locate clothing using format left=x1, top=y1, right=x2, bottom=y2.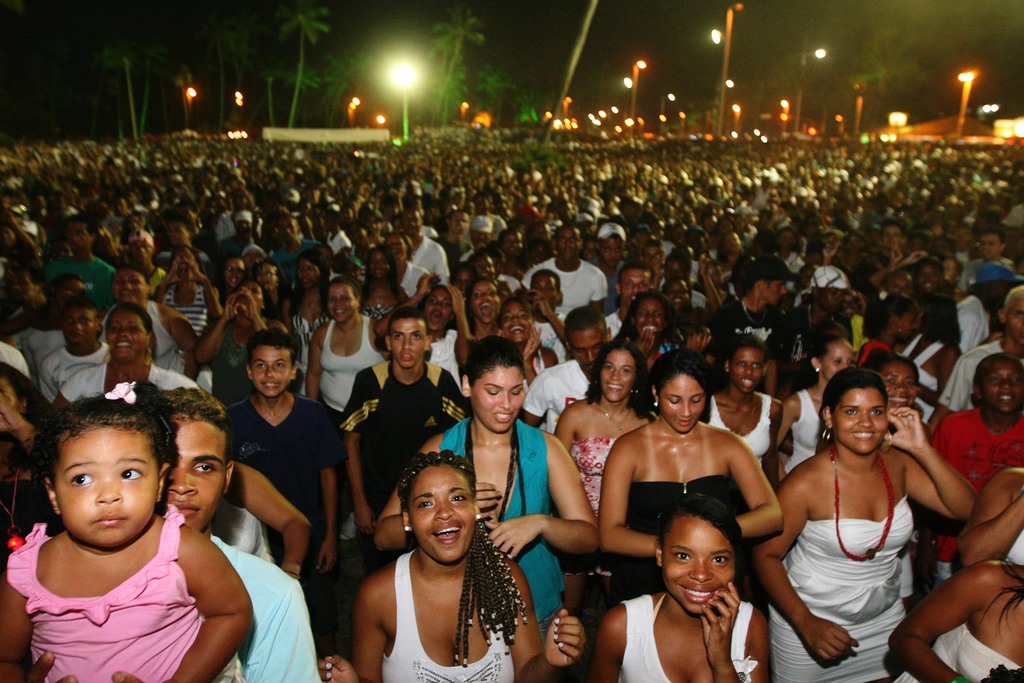
left=605, top=474, right=748, bottom=612.
